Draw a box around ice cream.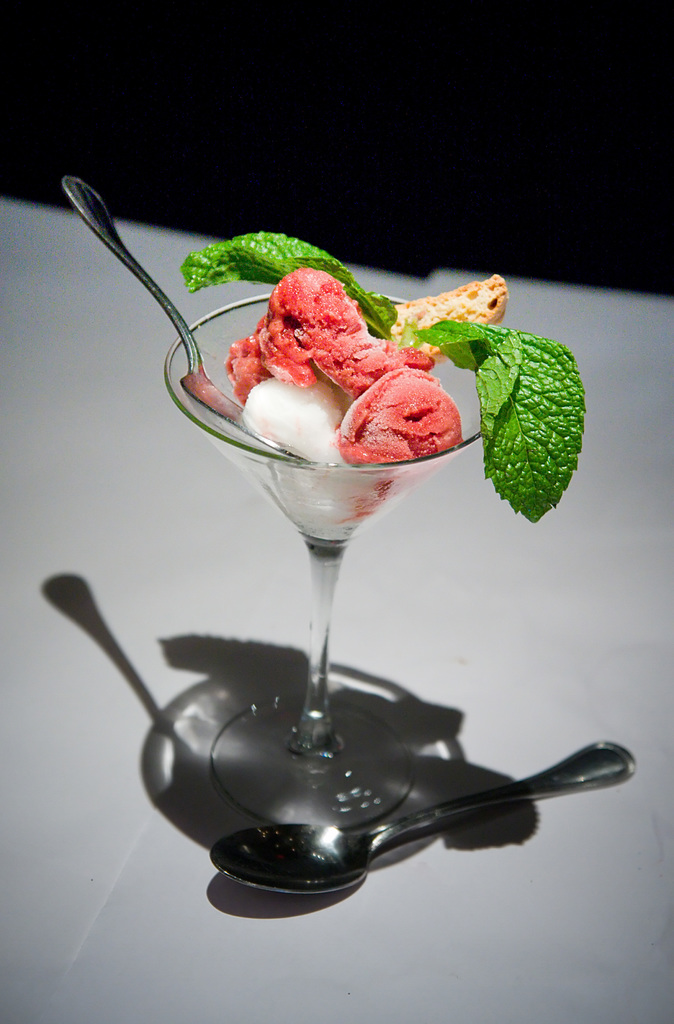
region(219, 266, 459, 478).
